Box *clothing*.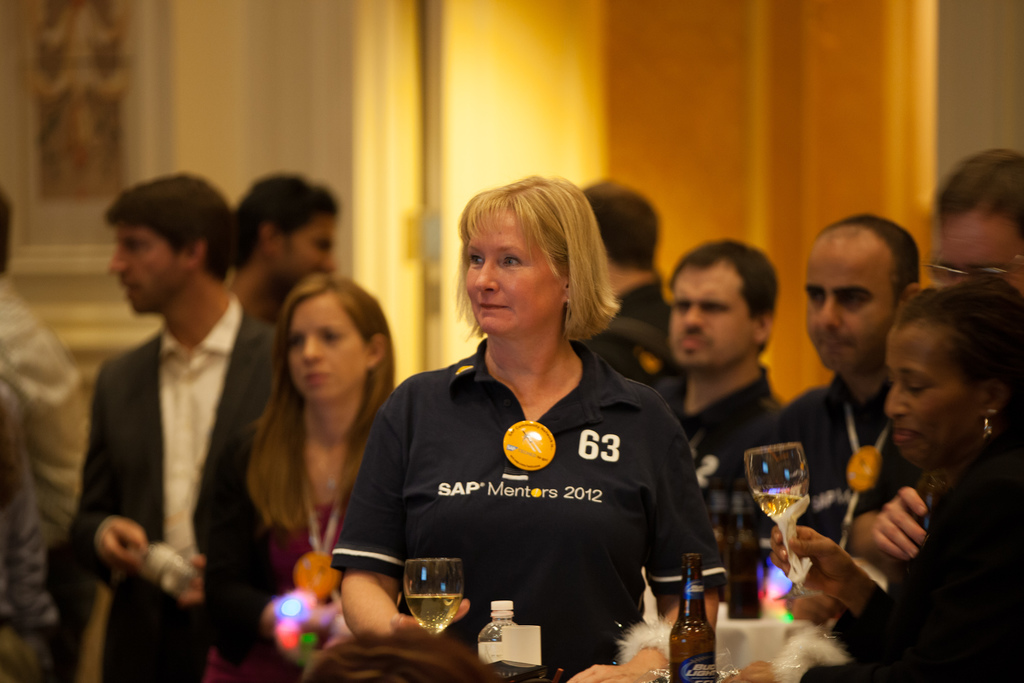
bbox=[775, 381, 920, 543].
